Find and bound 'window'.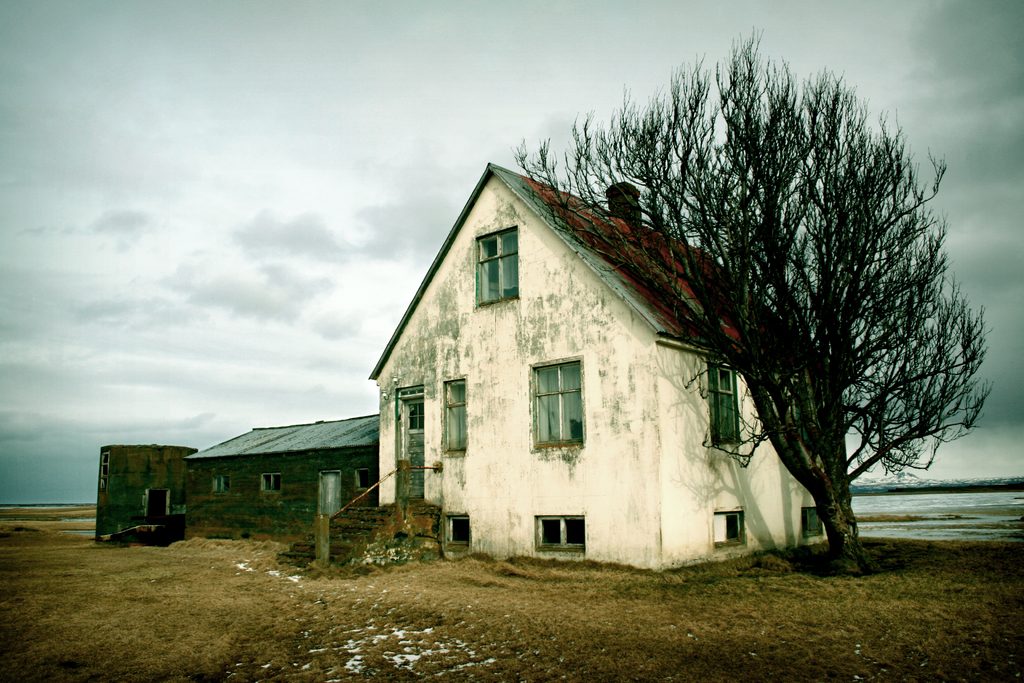
Bound: [701,360,748,450].
